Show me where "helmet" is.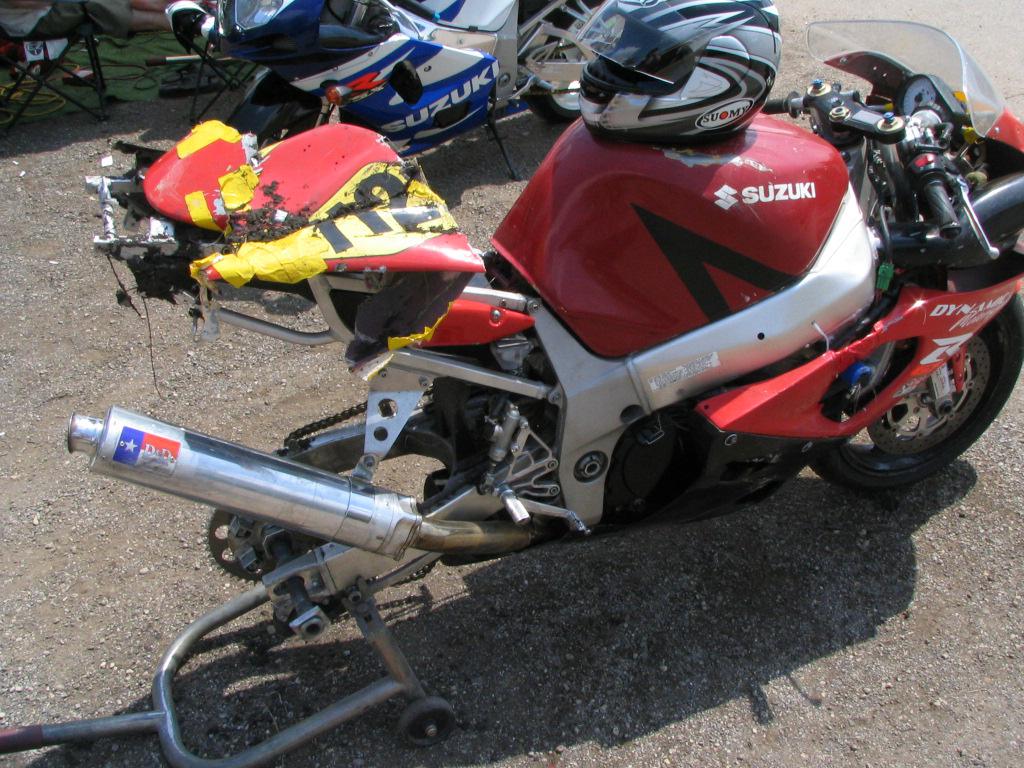
"helmet" is at pyautogui.locateOnScreen(556, 25, 792, 150).
